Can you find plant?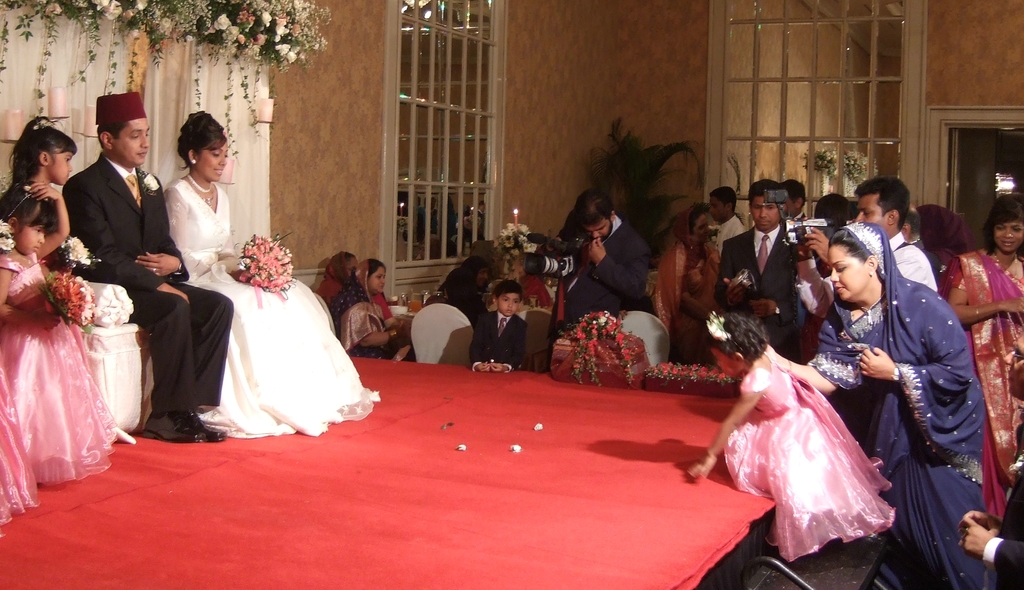
Yes, bounding box: (576, 116, 724, 276).
